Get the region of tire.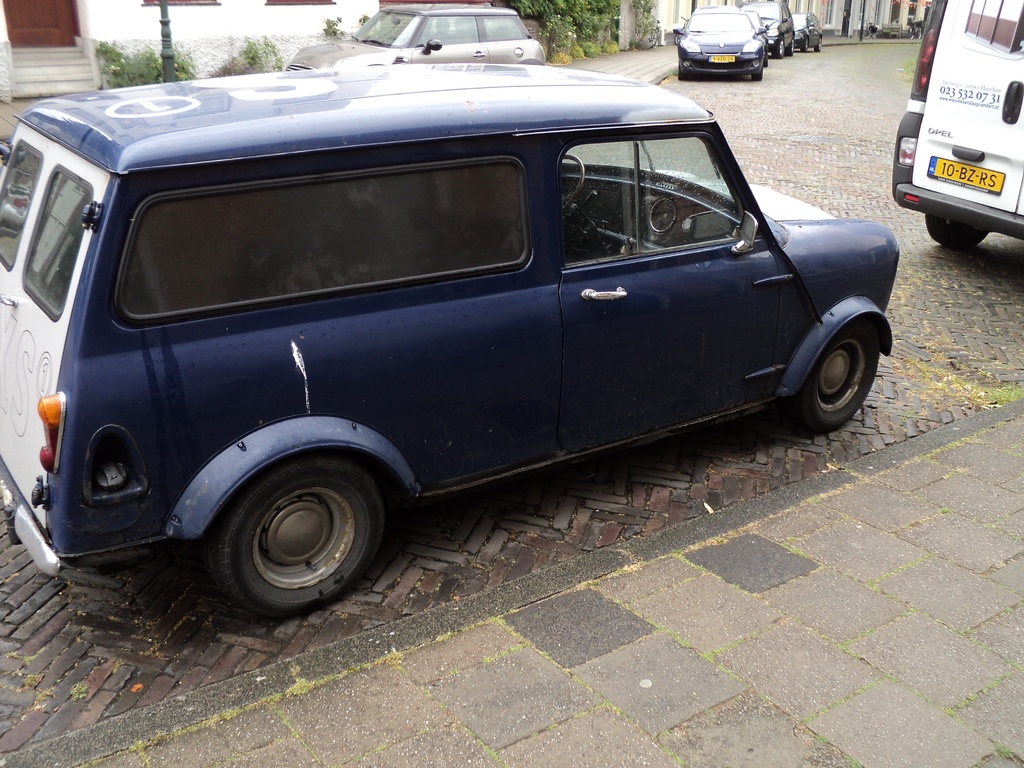
<bbox>909, 26, 914, 37</bbox>.
